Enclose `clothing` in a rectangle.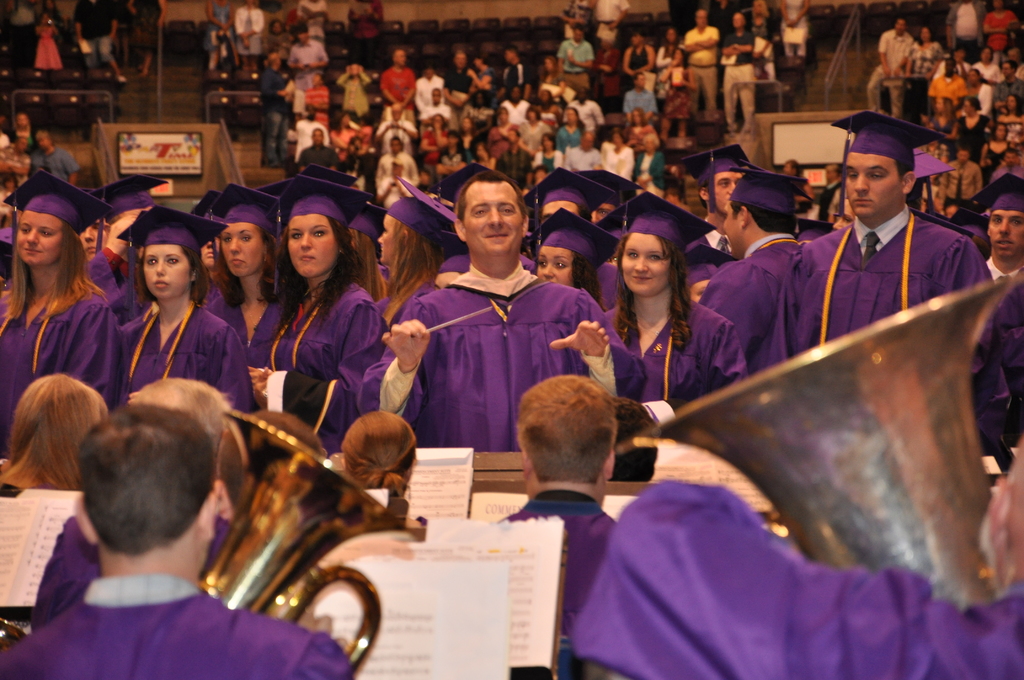
358,264,652,450.
